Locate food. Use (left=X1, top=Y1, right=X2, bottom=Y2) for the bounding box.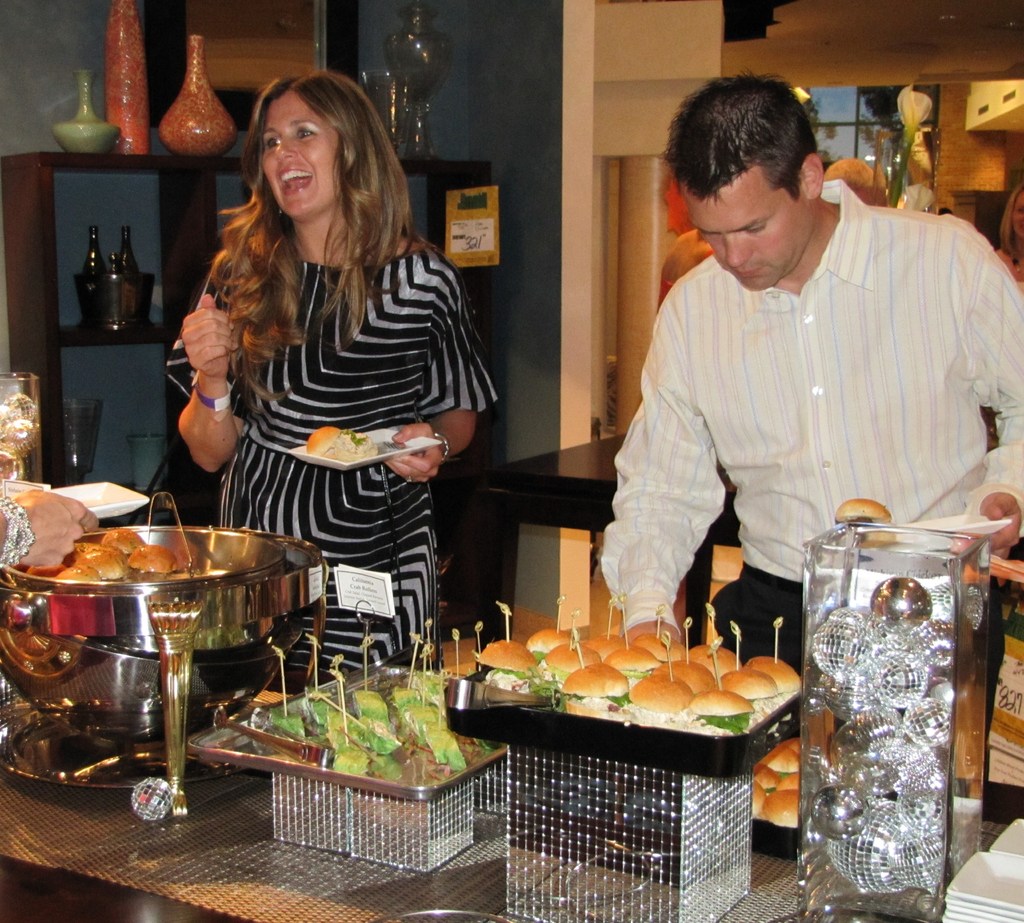
(left=24, top=528, right=177, bottom=588).
